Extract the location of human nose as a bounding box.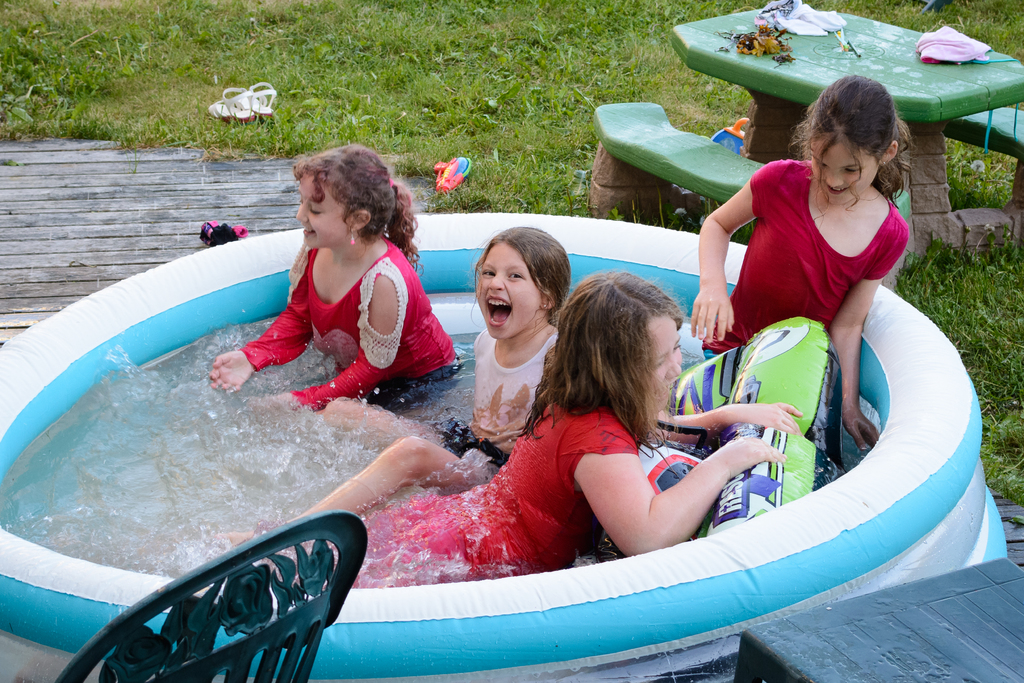
826:163:846:186.
